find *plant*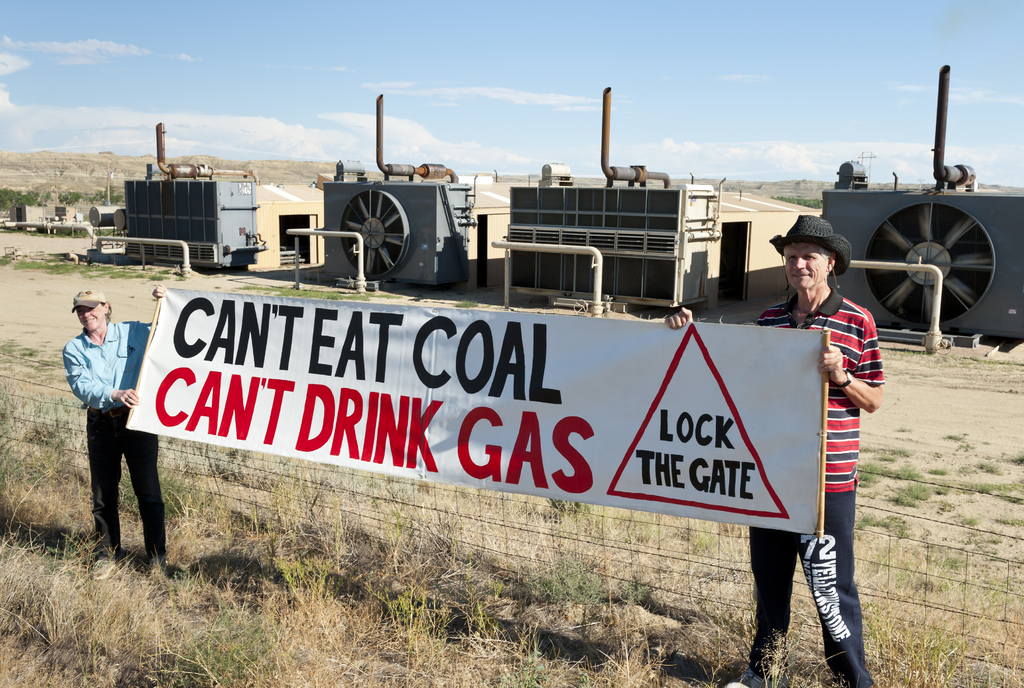
Rect(214, 283, 222, 288)
